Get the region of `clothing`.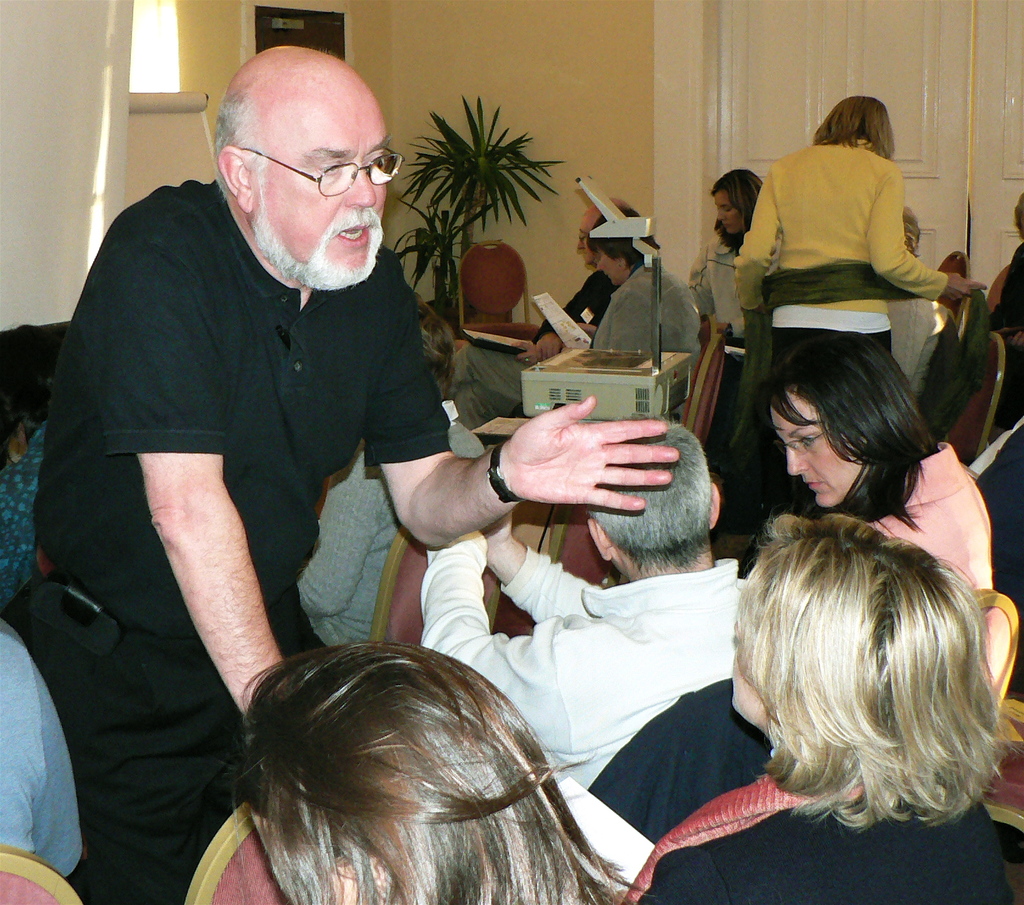
{"left": 630, "top": 772, "right": 1004, "bottom": 904}.
